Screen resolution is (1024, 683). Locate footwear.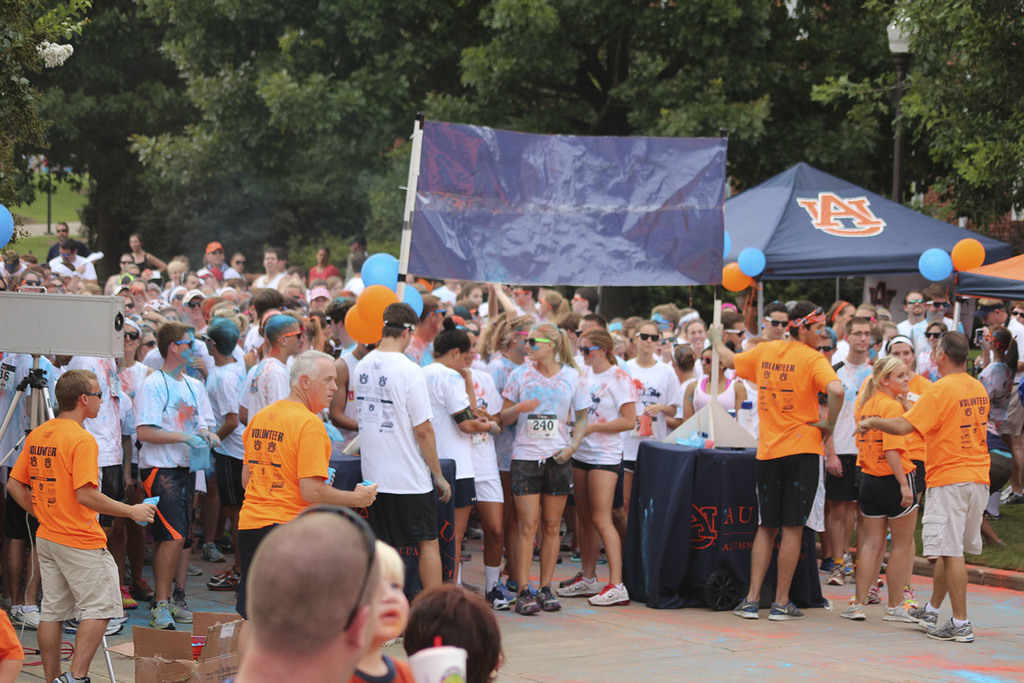
region(840, 602, 869, 620).
